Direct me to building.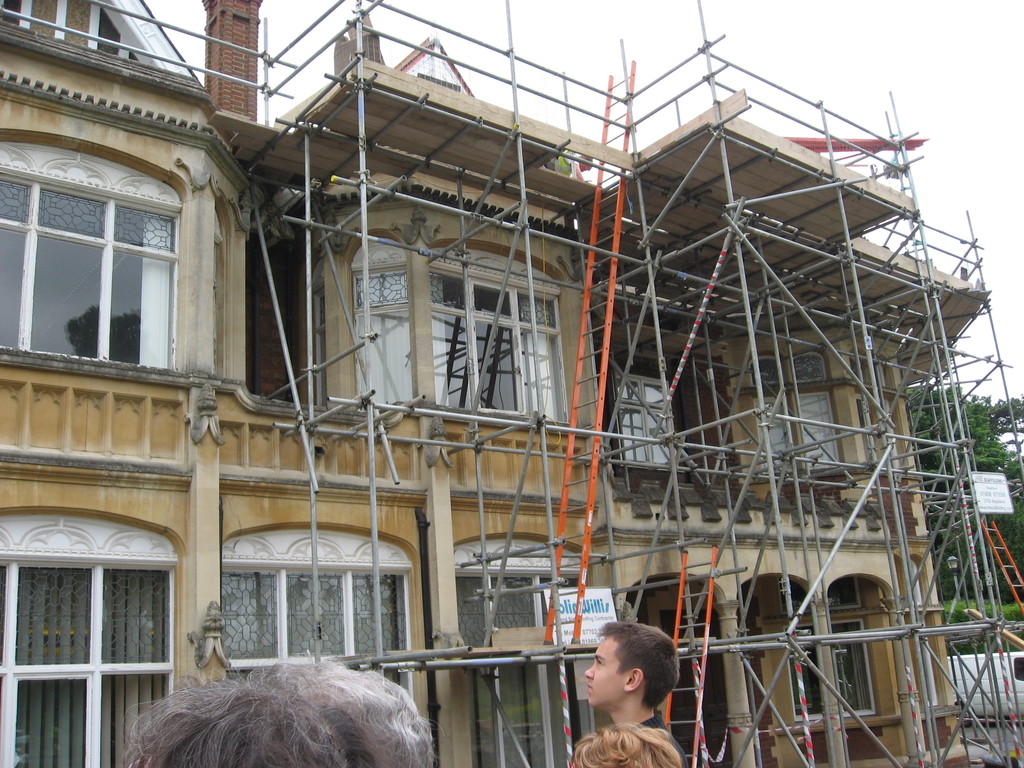
Direction: left=0, top=0, right=990, bottom=767.
